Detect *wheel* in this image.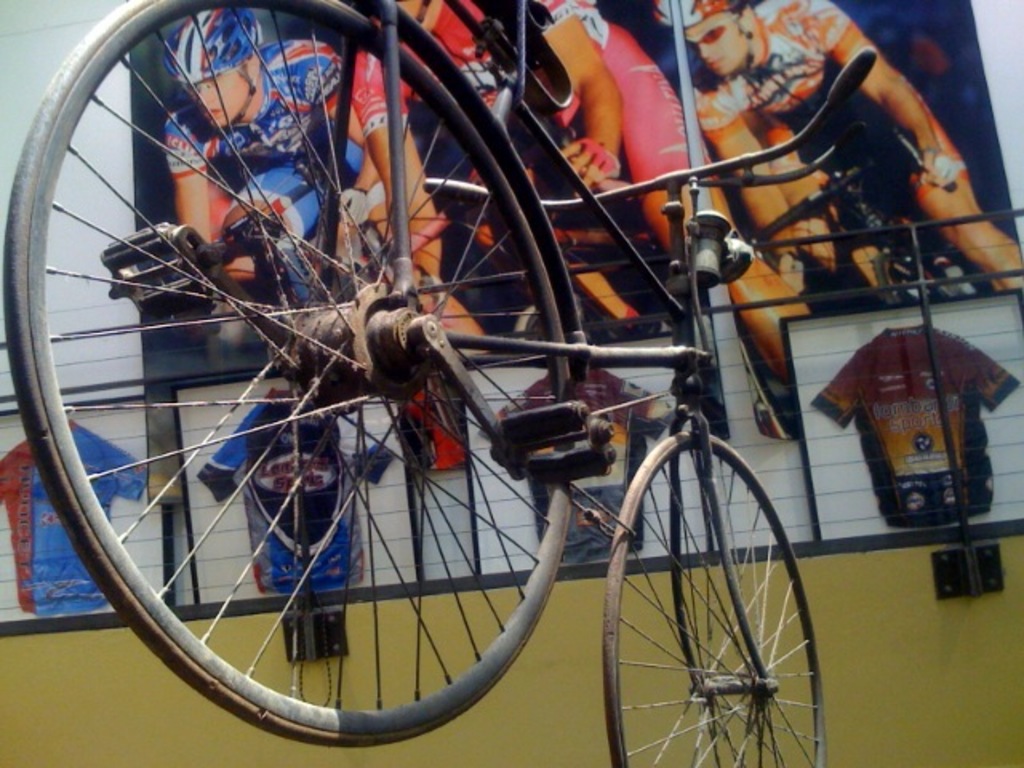
Detection: 739,318,810,440.
